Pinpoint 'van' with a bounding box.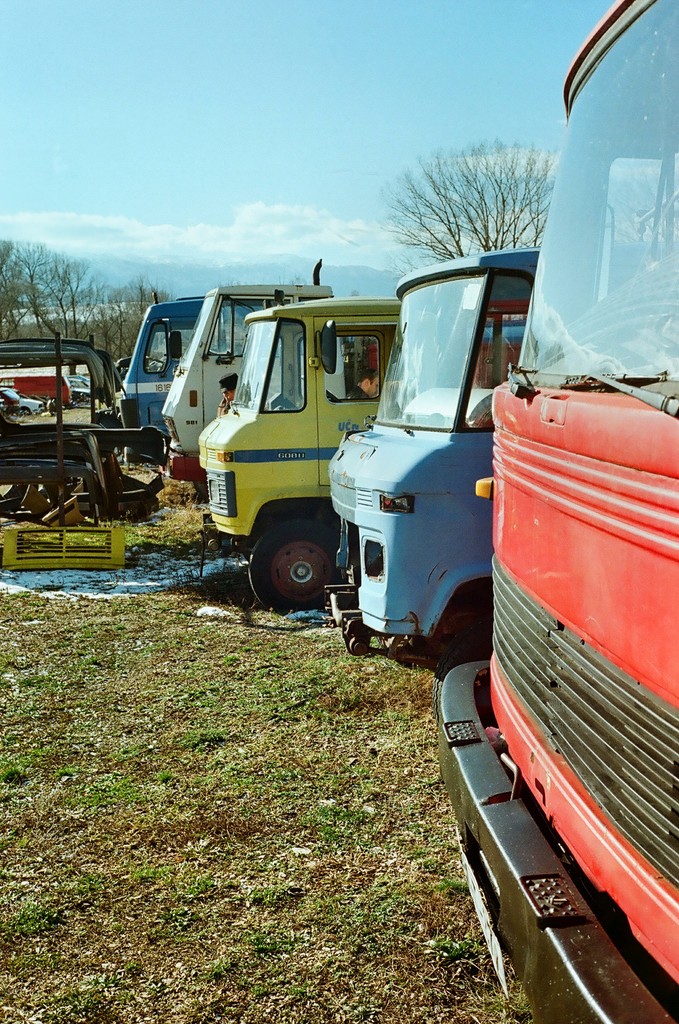
box=[325, 238, 676, 674].
